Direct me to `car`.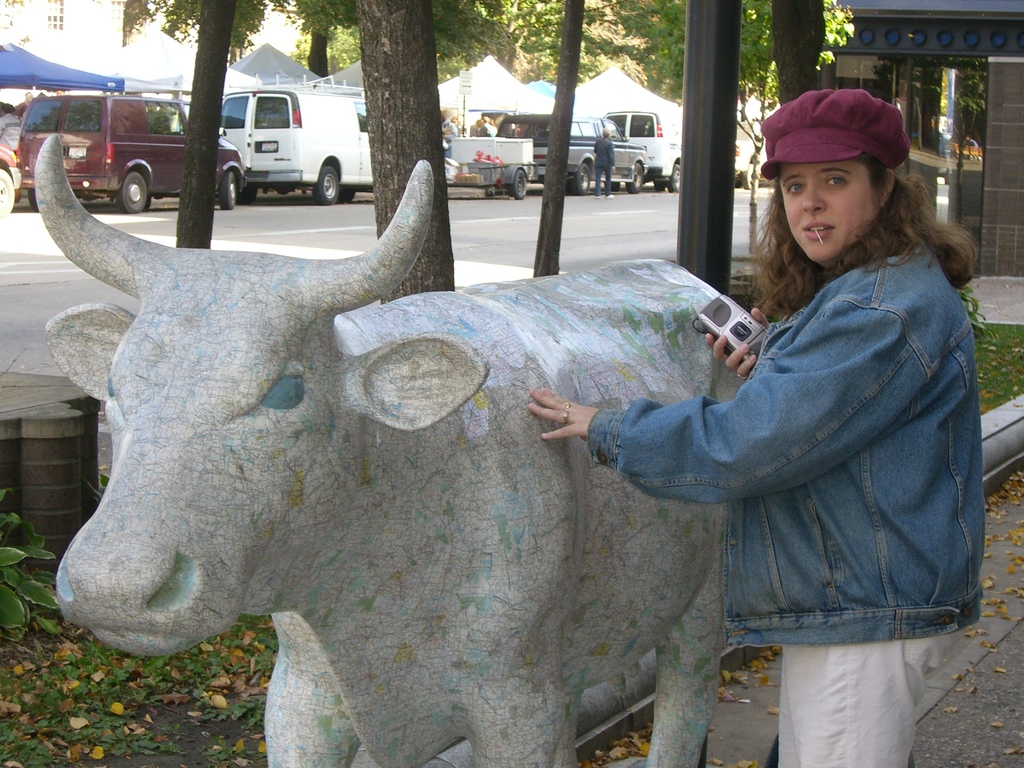
Direction: BBox(219, 75, 372, 205).
